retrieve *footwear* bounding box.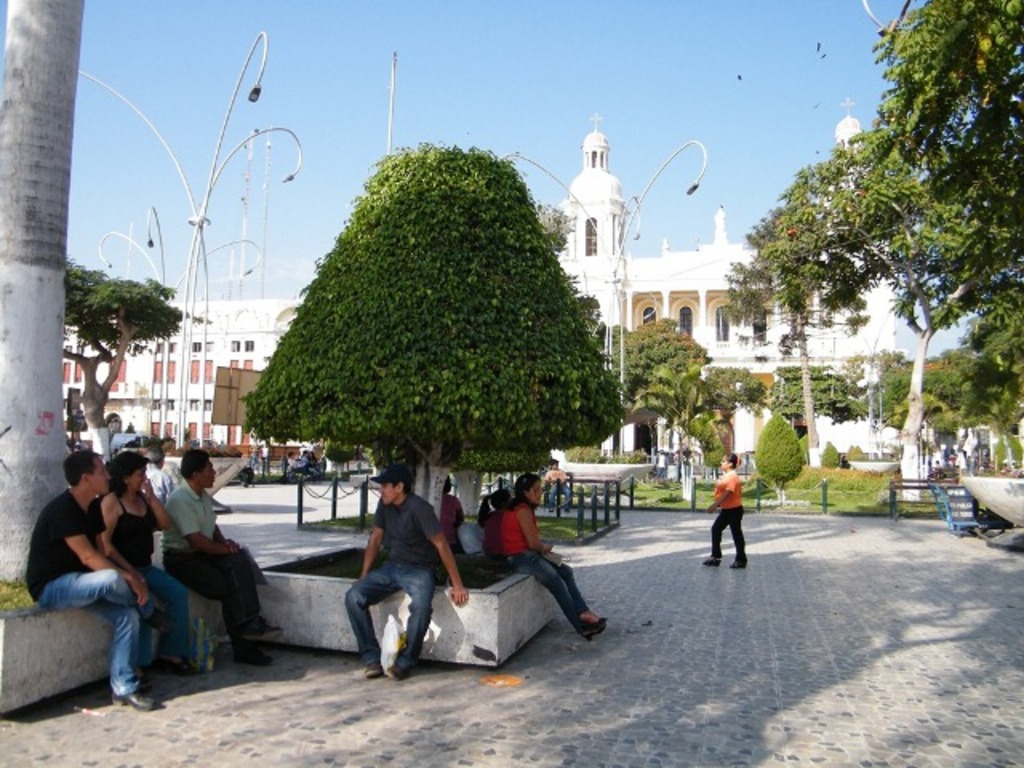
Bounding box: crop(232, 645, 272, 662).
